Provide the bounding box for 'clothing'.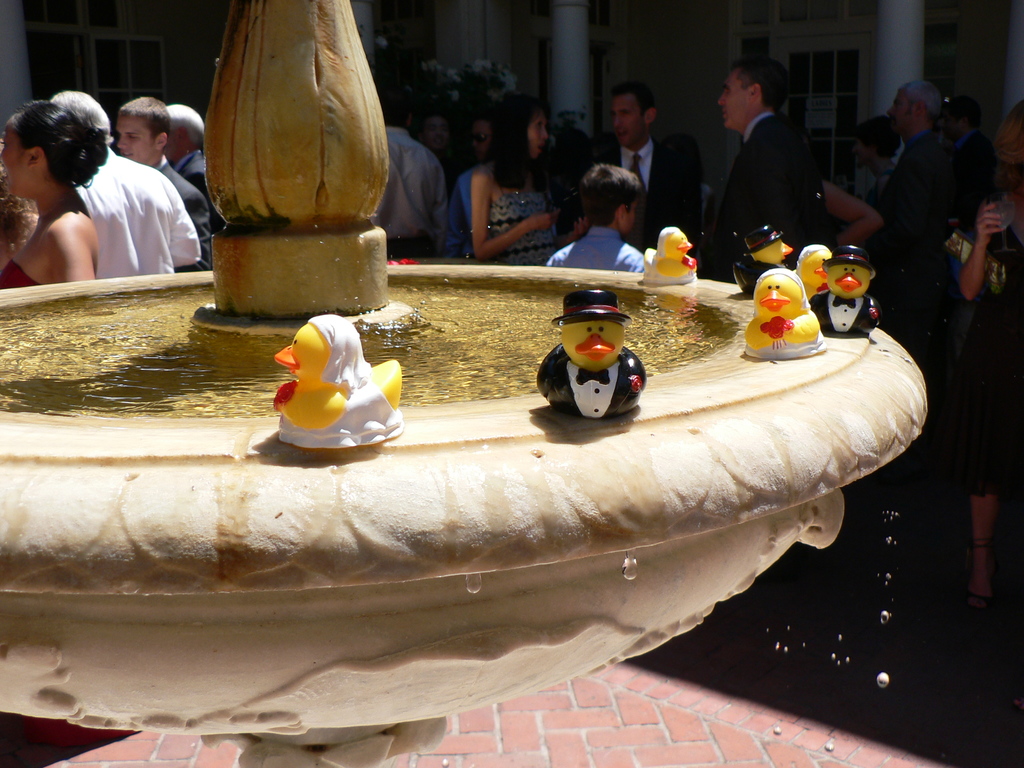
Rect(703, 105, 819, 280).
